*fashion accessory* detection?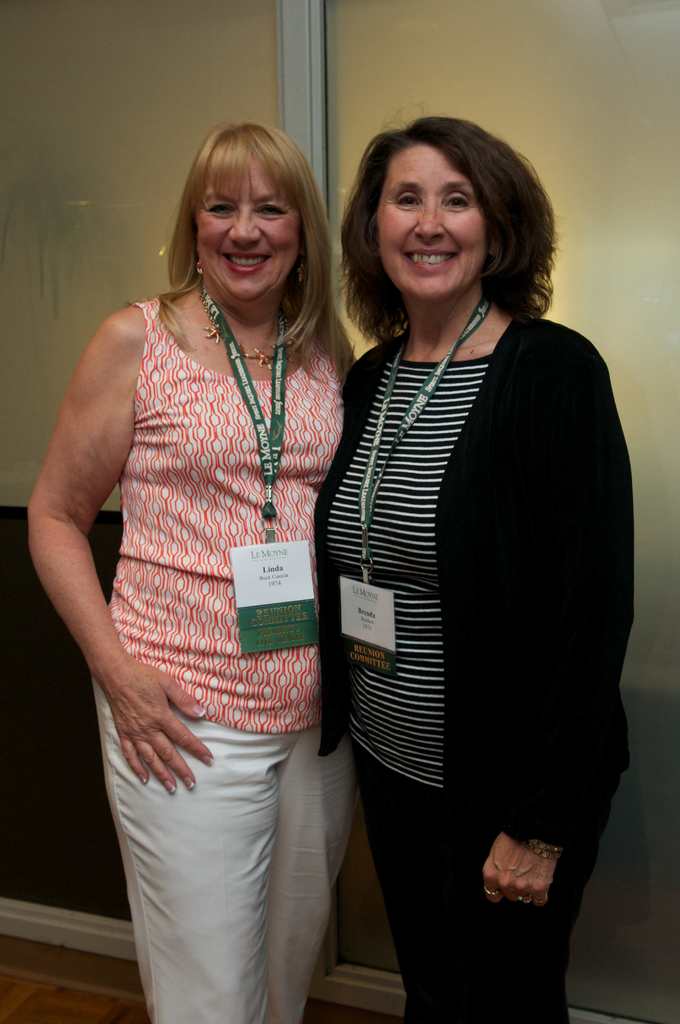
bbox=(483, 883, 503, 899)
